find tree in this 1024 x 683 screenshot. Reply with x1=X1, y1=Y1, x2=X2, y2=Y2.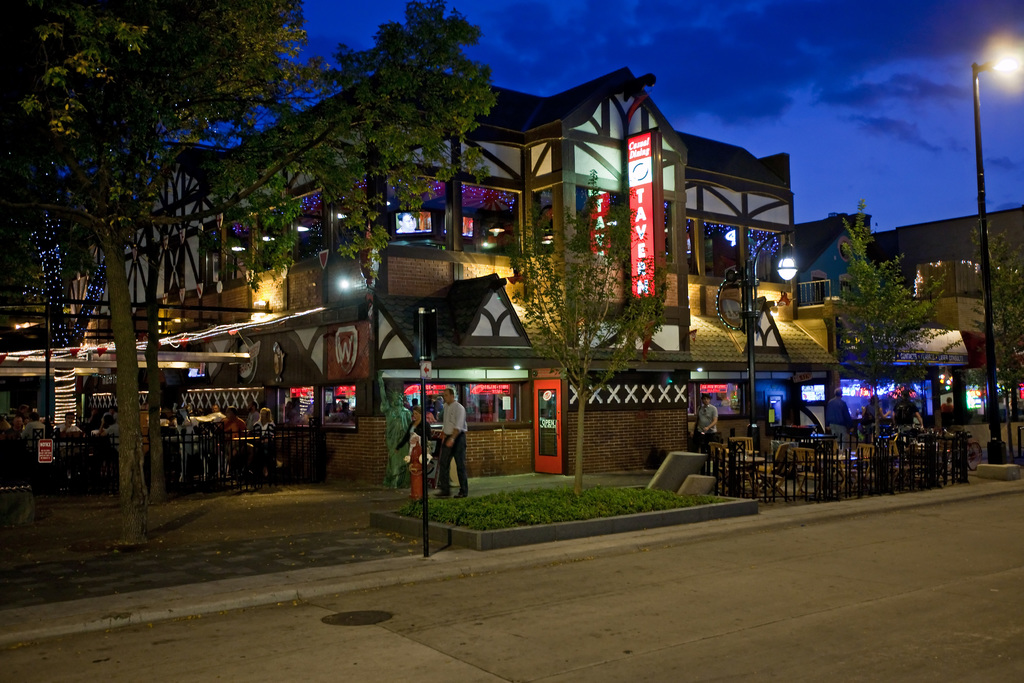
x1=821, y1=212, x2=964, y2=417.
